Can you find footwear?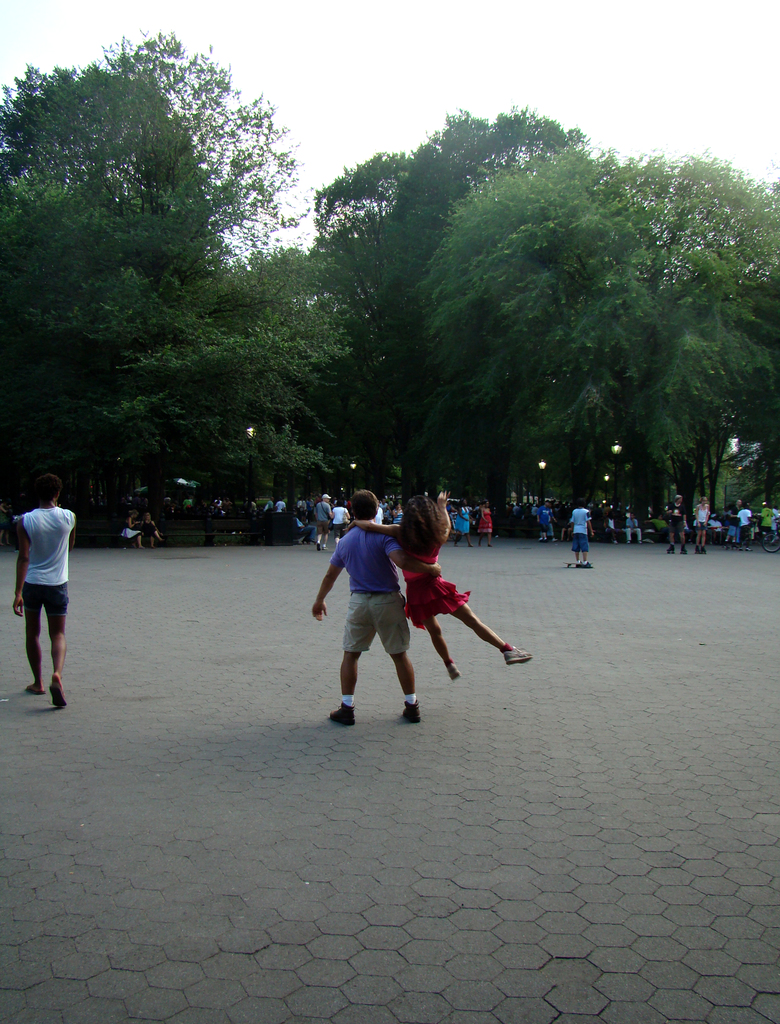
Yes, bounding box: (left=635, top=538, right=642, bottom=545).
